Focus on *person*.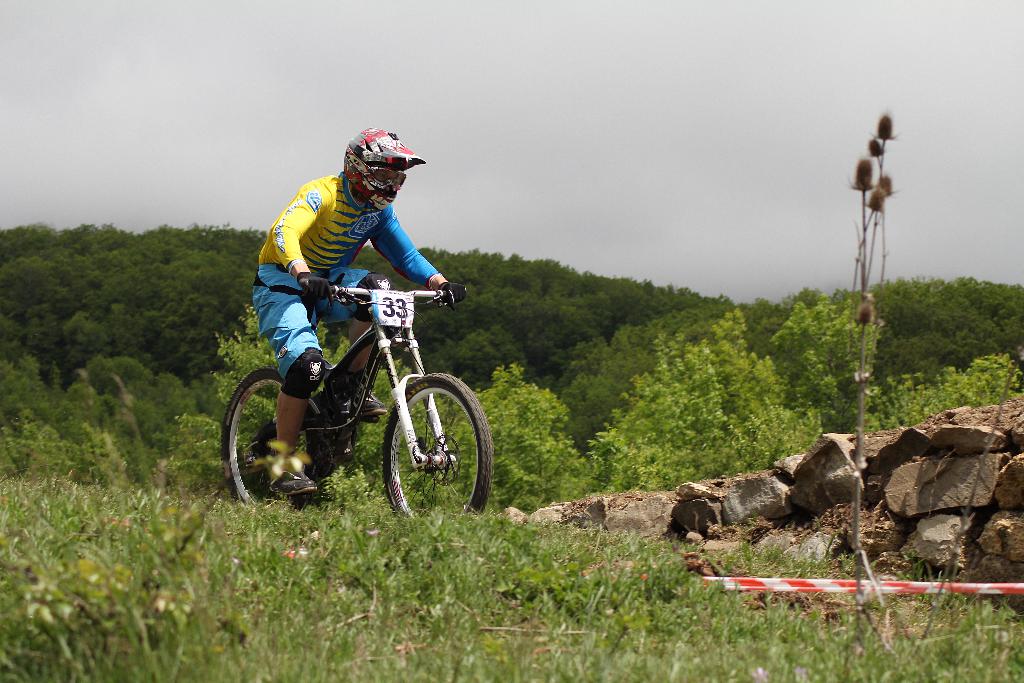
Focused at pyautogui.locateOnScreen(232, 188, 454, 522).
